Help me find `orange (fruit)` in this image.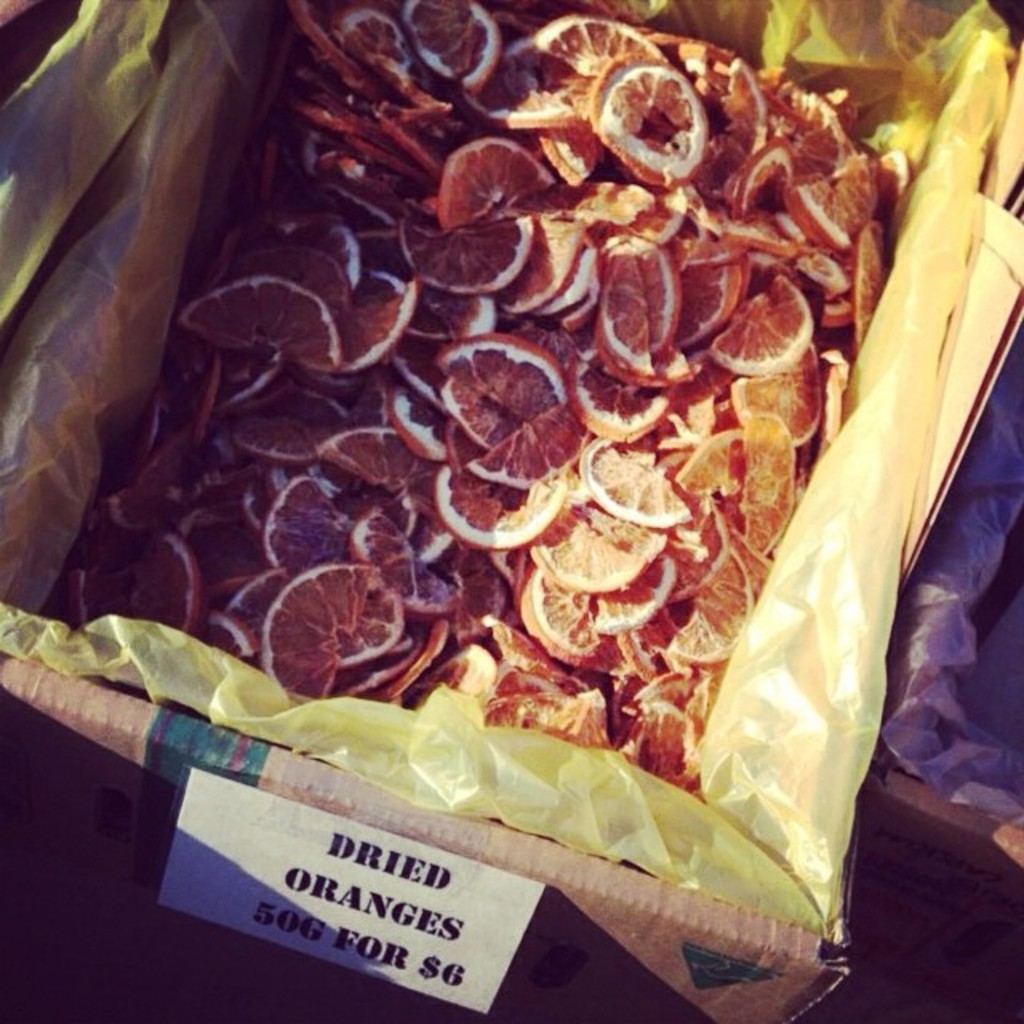
Found it: <bbox>270, 475, 365, 570</bbox>.
